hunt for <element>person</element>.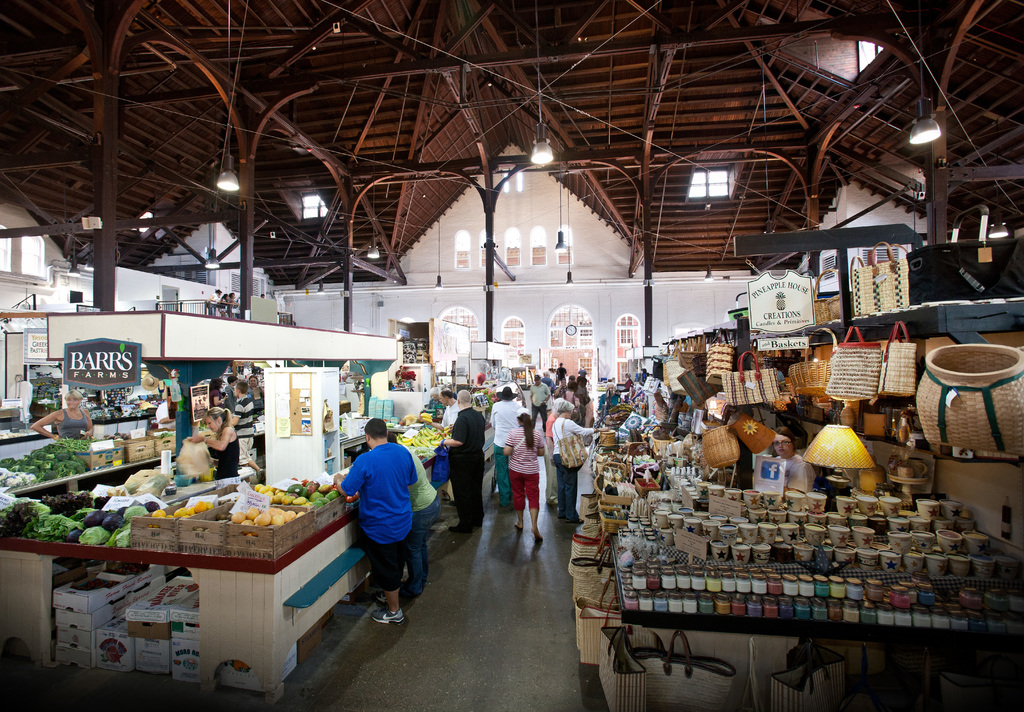
Hunted down at Rect(417, 387, 460, 436).
